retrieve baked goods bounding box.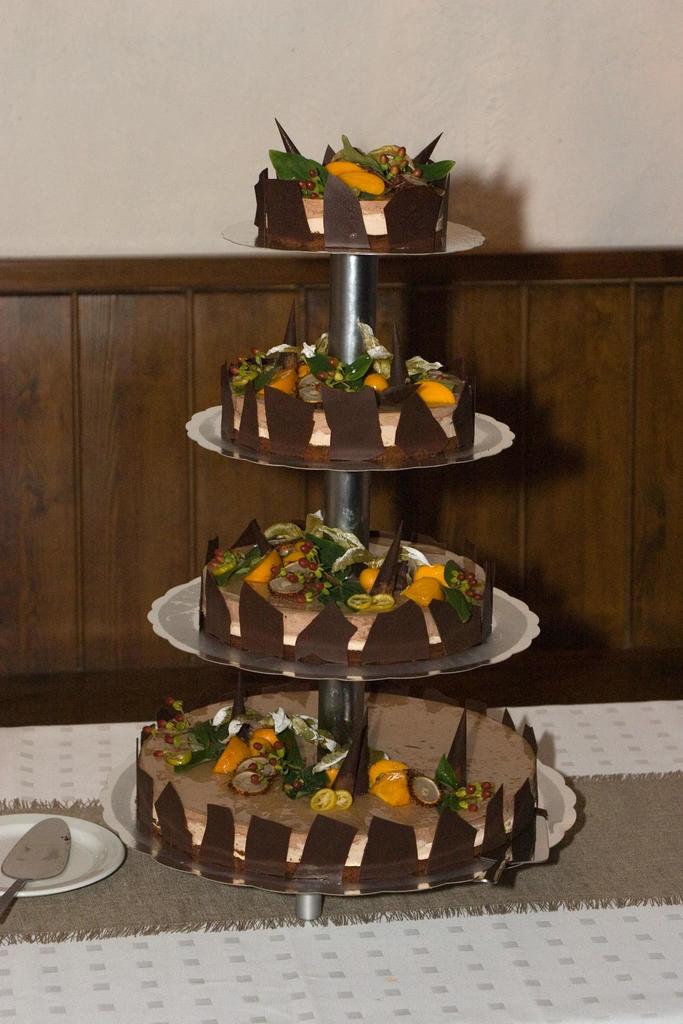
Bounding box: box(253, 118, 451, 252).
